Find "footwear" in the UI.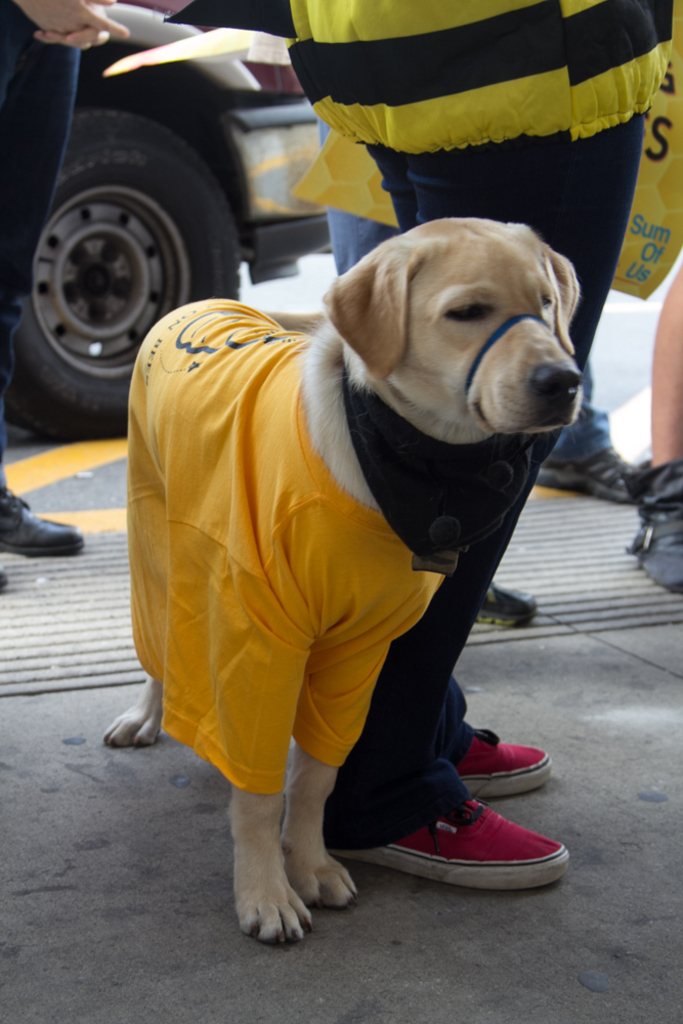
UI element at region(478, 578, 531, 628).
